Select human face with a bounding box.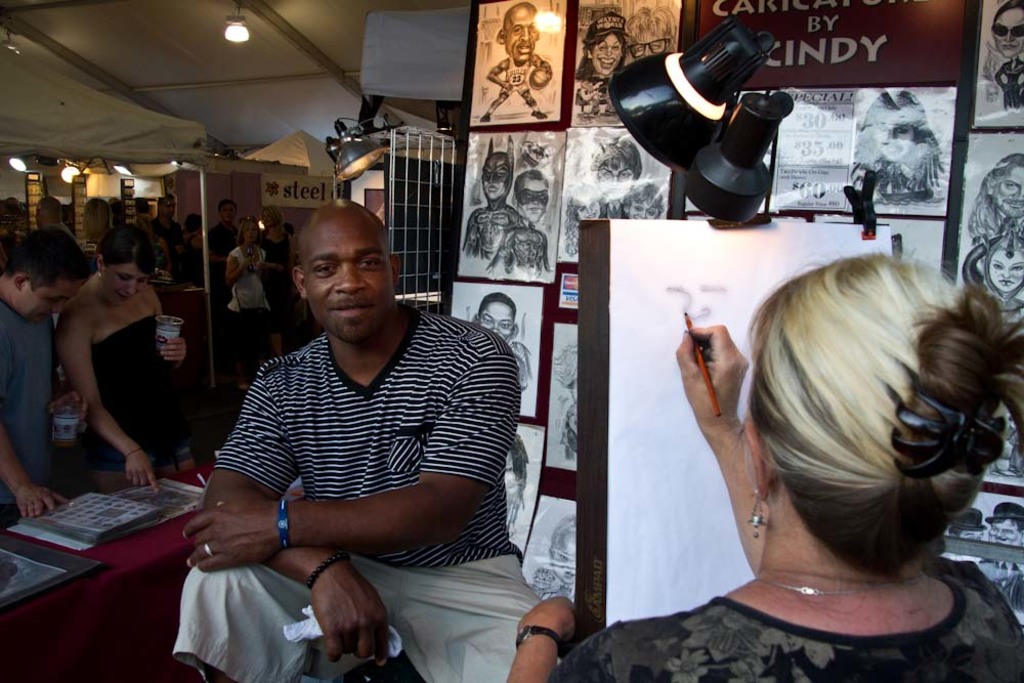
(x1=104, y1=258, x2=152, y2=305).
